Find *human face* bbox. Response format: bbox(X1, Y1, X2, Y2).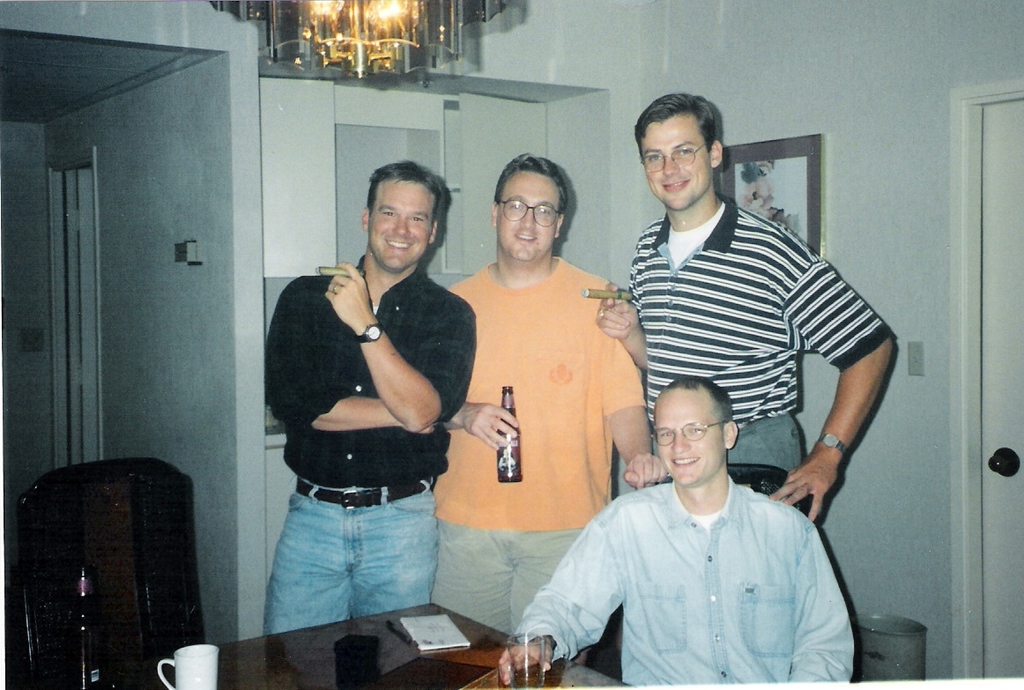
bbox(642, 116, 717, 214).
